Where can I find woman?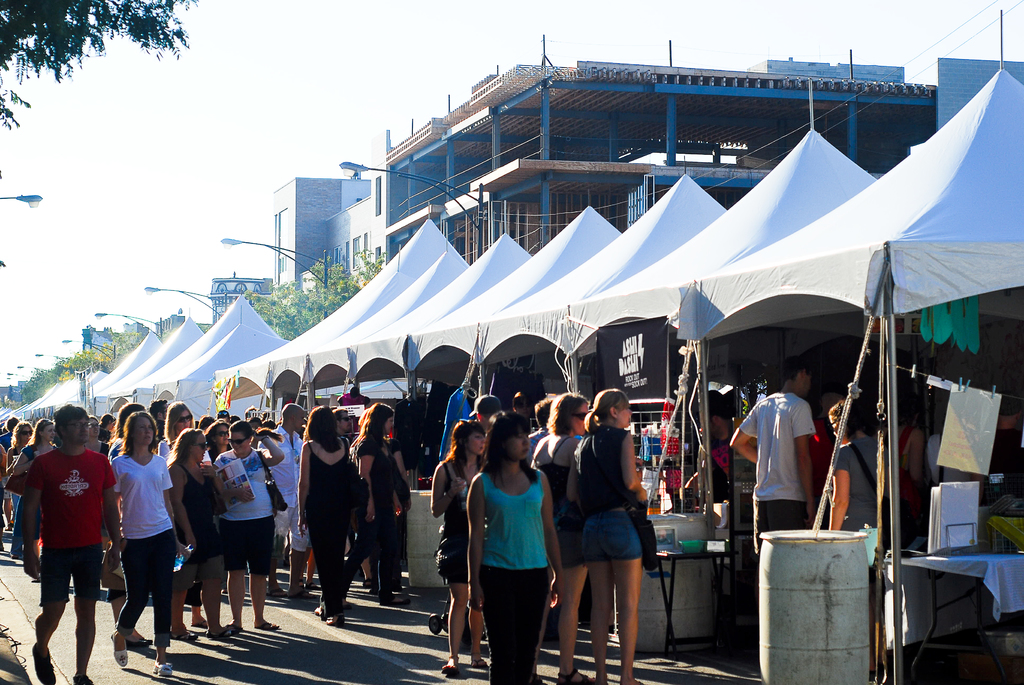
You can find it at [533,393,586,682].
